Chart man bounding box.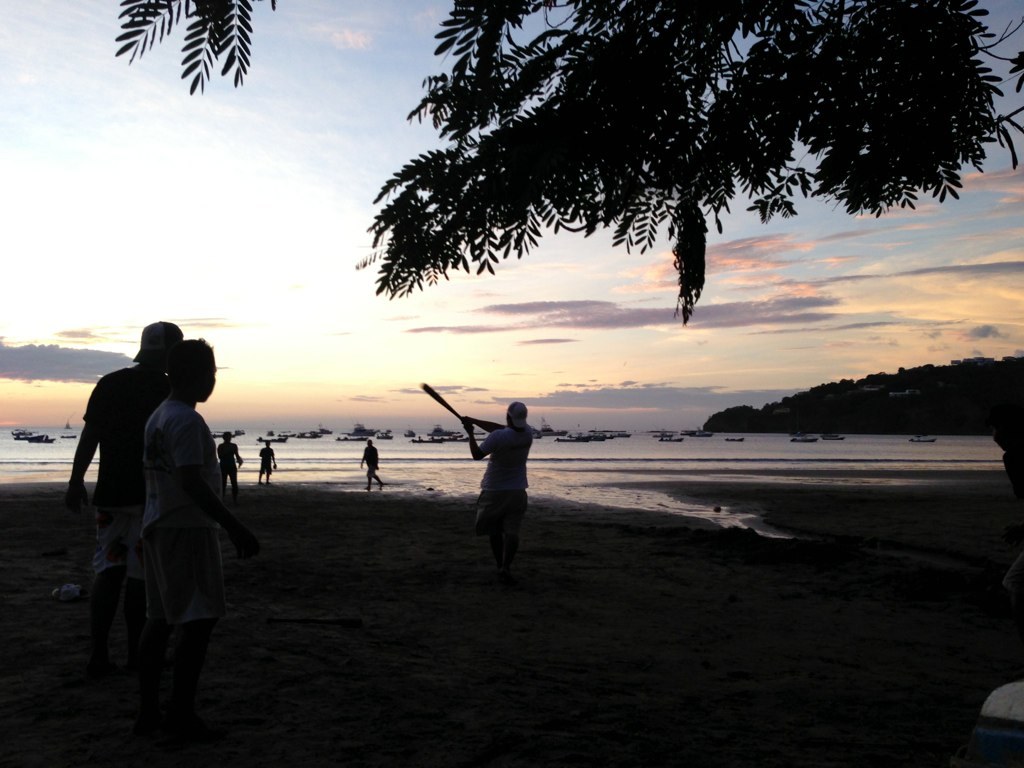
Charted: 58,313,213,699.
